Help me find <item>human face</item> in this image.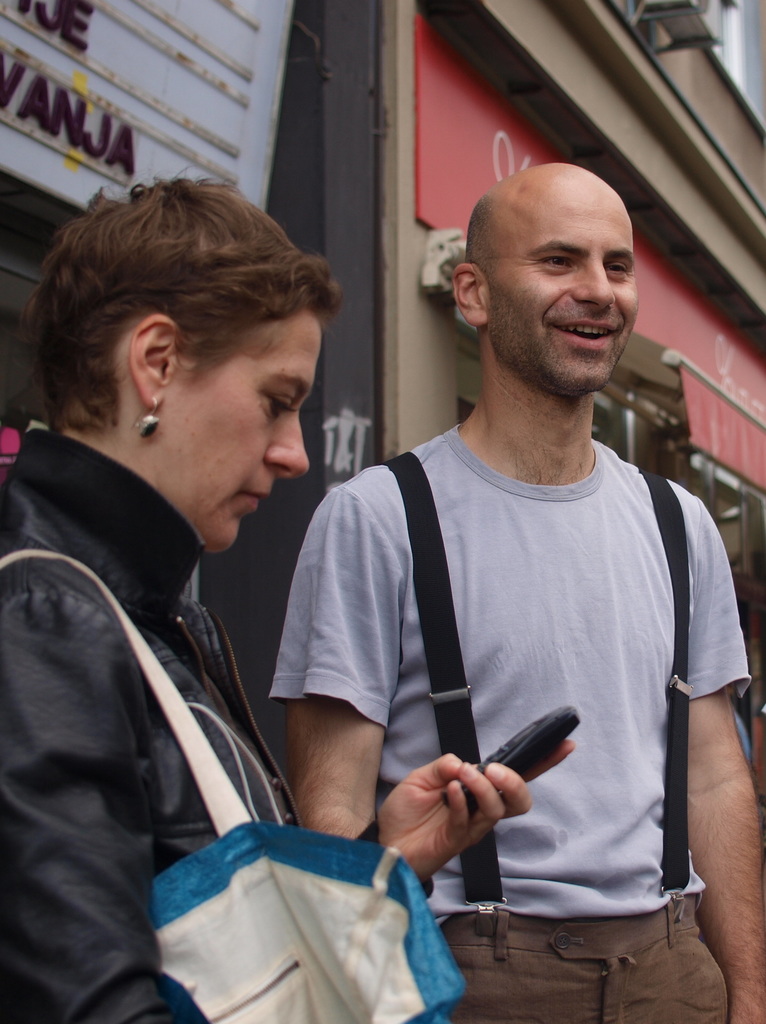
Found it: left=157, top=304, right=322, bottom=548.
